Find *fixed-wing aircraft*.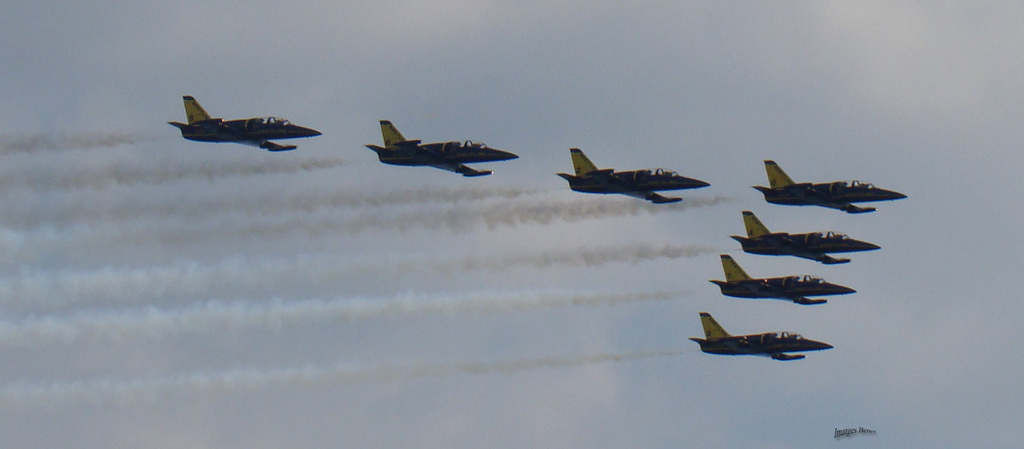
<bbox>358, 115, 522, 173</bbox>.
